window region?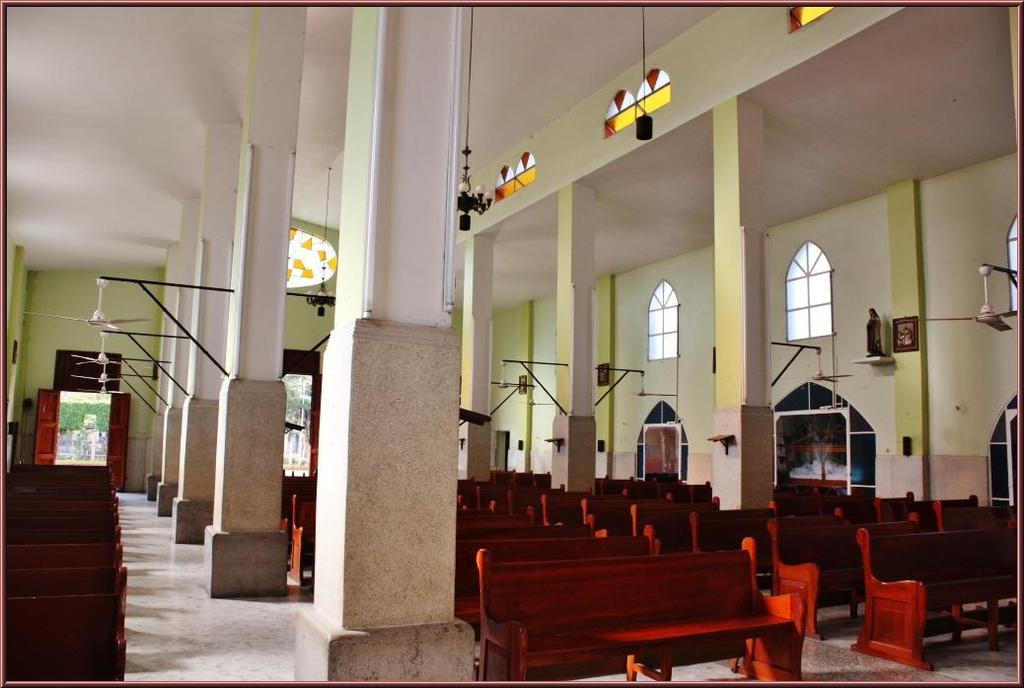
crop(1004, 213, 1021, 312)
